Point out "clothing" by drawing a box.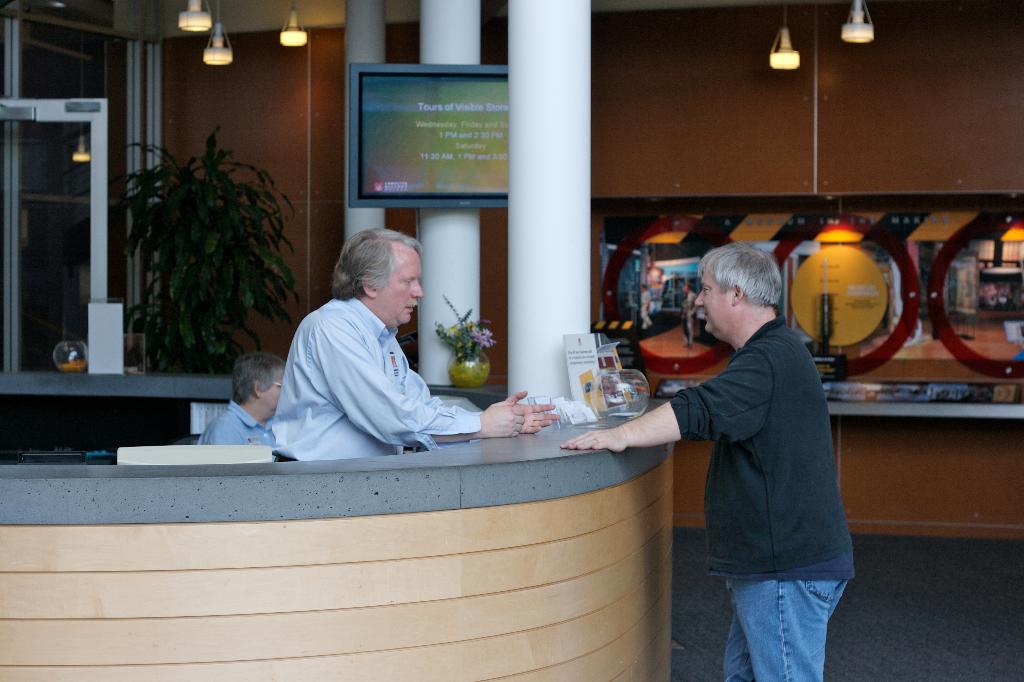
select_region(194, 400, 278, 456).
